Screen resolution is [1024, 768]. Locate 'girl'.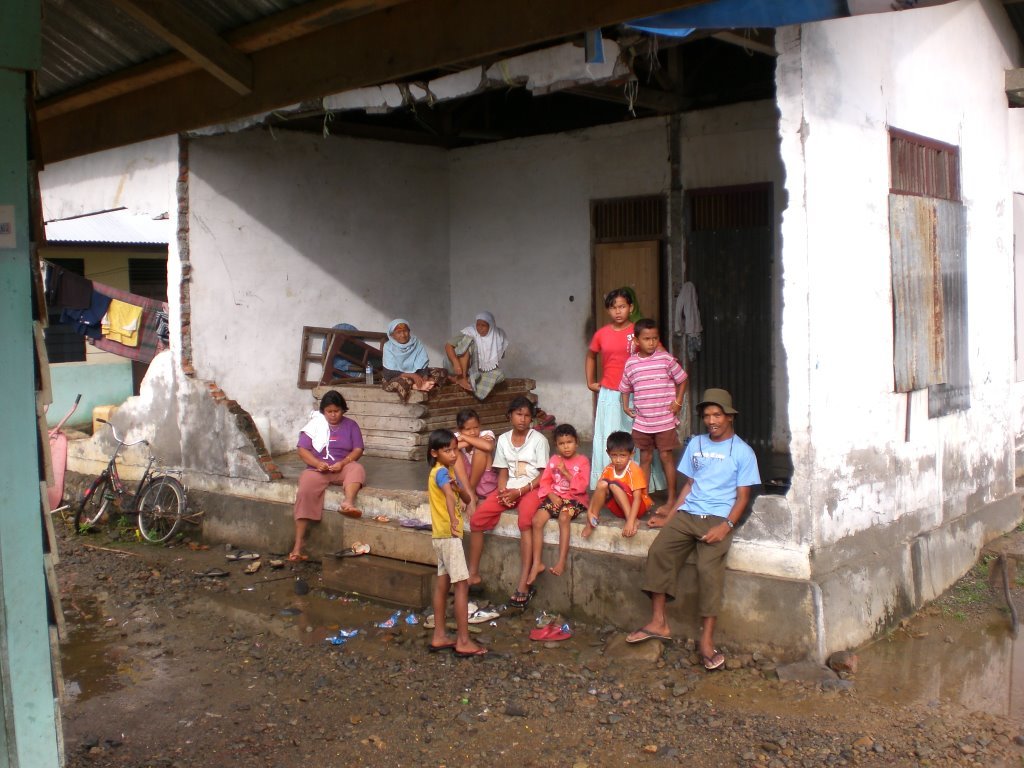
[left=589, top=299, right=671, bottom=502].
